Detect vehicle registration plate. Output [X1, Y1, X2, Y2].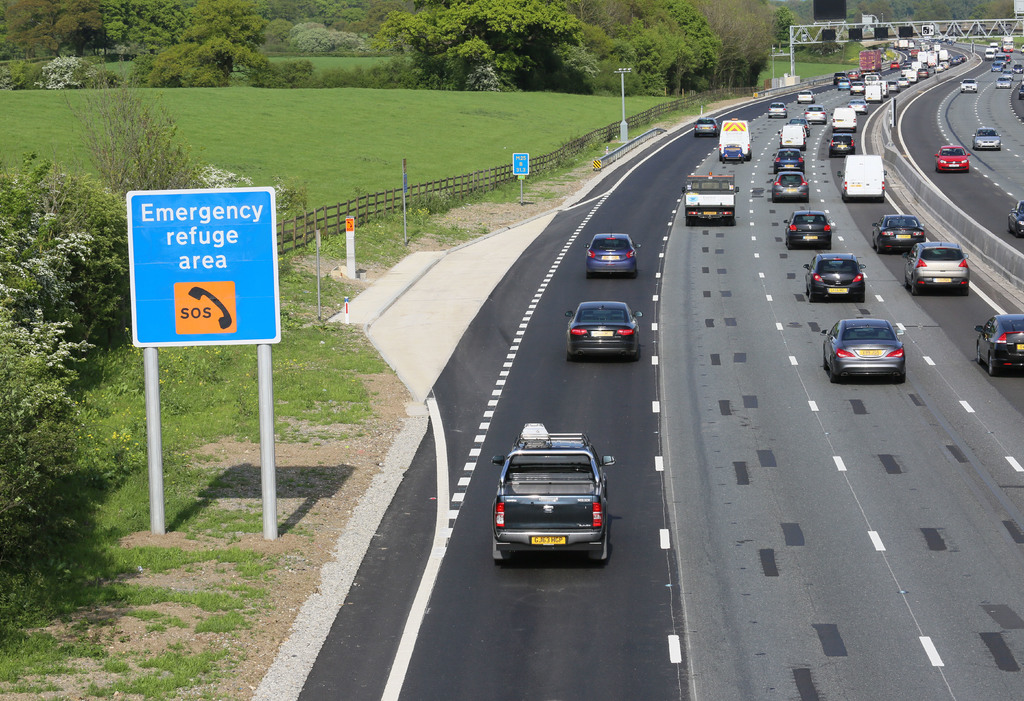
[1016, 345, 1023, 353].
